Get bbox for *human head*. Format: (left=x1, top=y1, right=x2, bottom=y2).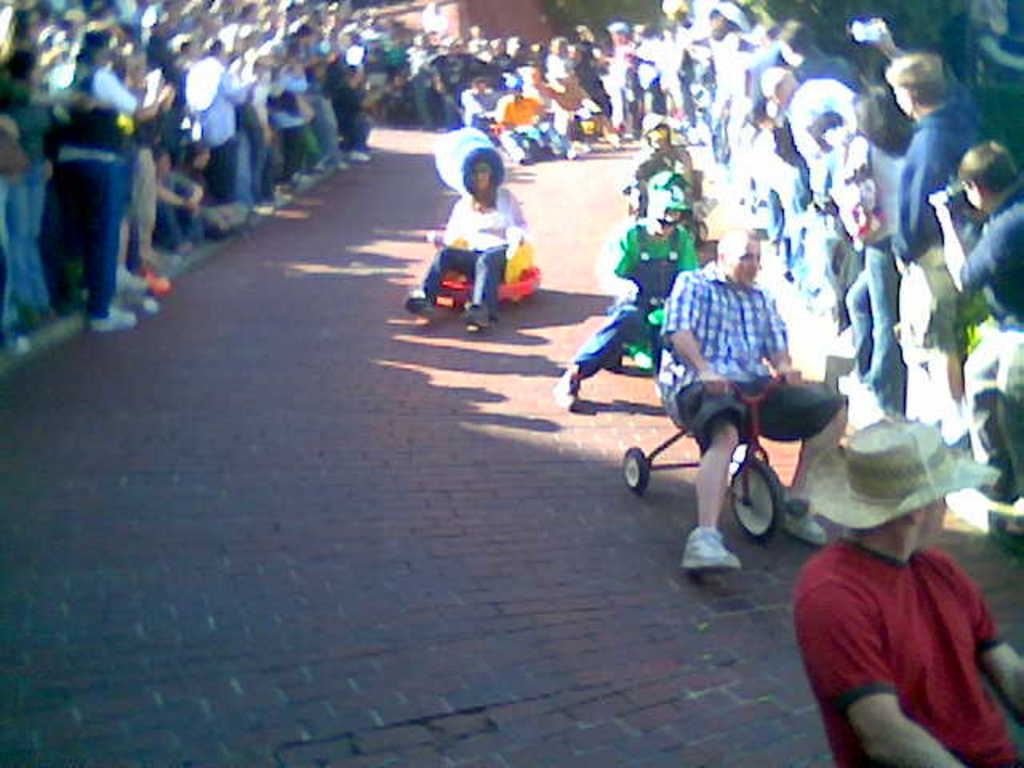
(left=646, top=171, right=685, bottom=226).
